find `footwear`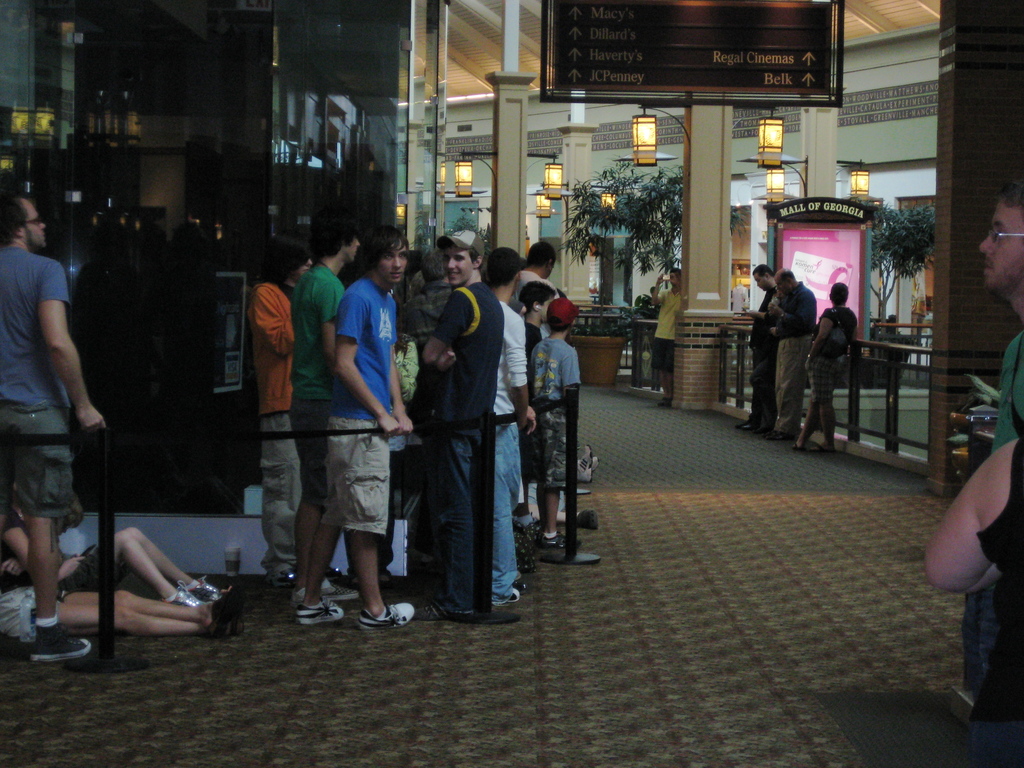
{"x1": 501, "y1": 582, "x2": 524, "y2": 602}
